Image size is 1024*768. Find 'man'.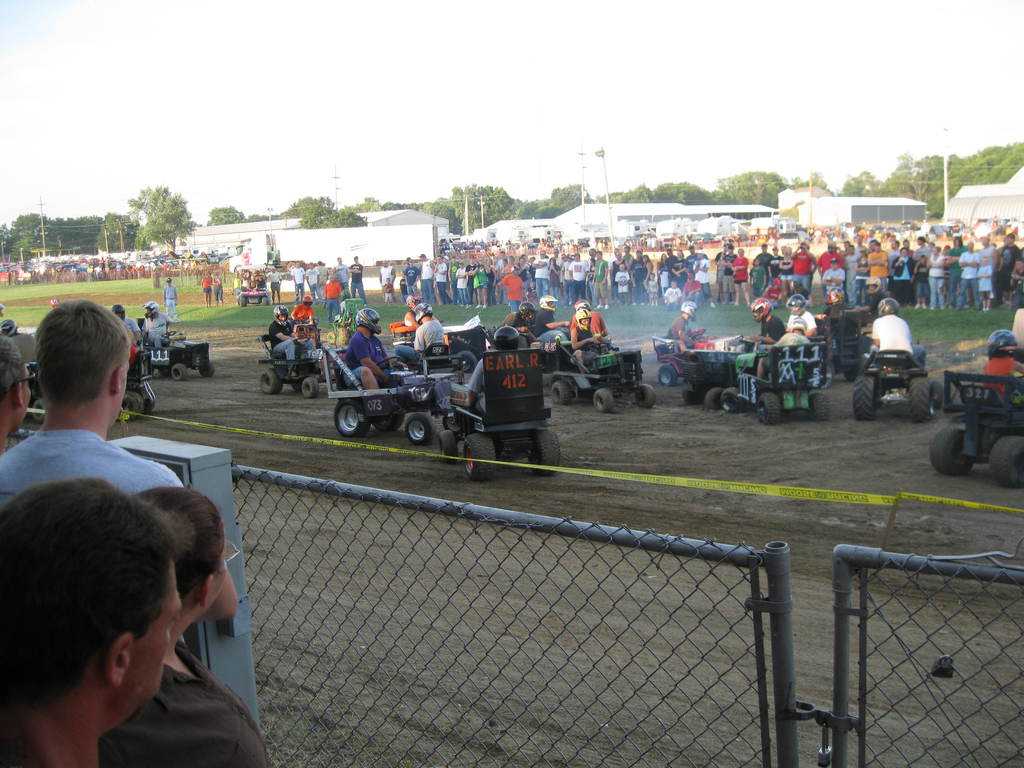
l=856, t=274, r=888, b=320.
